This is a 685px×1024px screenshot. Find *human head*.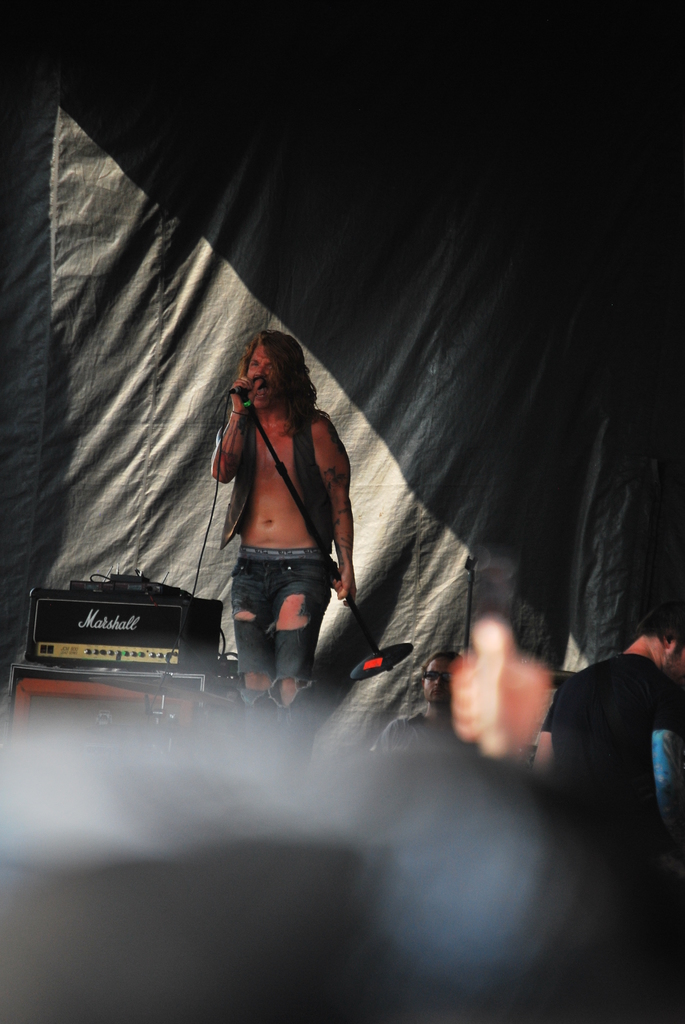
Bounding box: left=235, top=331, right=308, bottom=415.
